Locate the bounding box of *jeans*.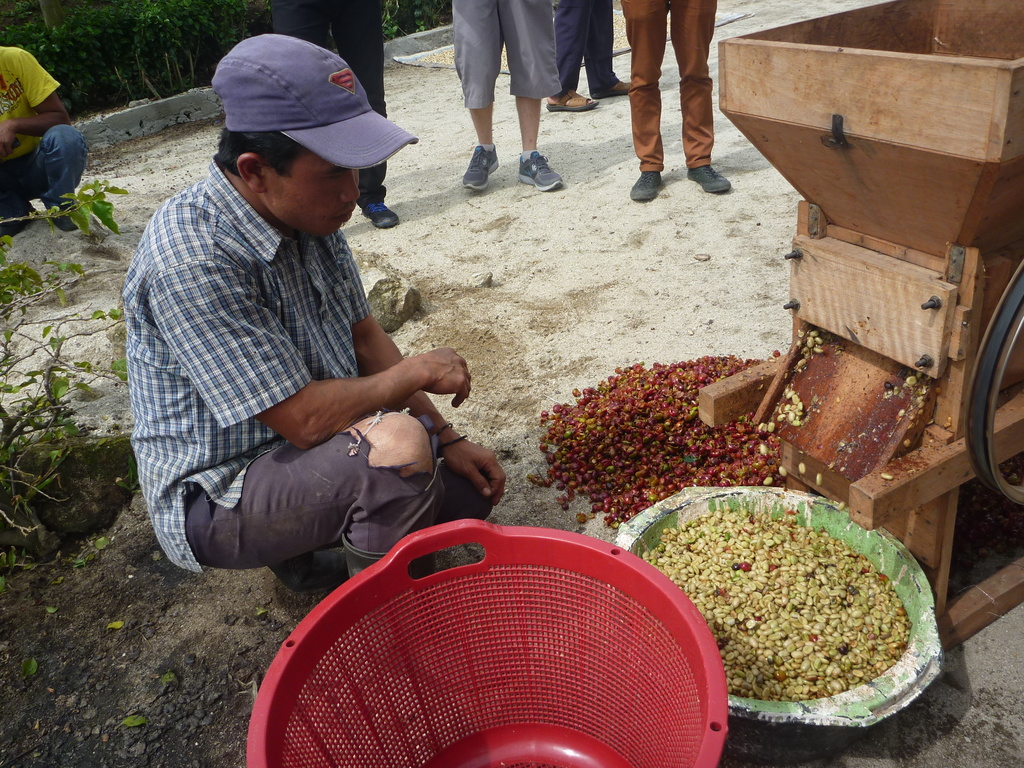
Bounding box: 2 108 88 228.
